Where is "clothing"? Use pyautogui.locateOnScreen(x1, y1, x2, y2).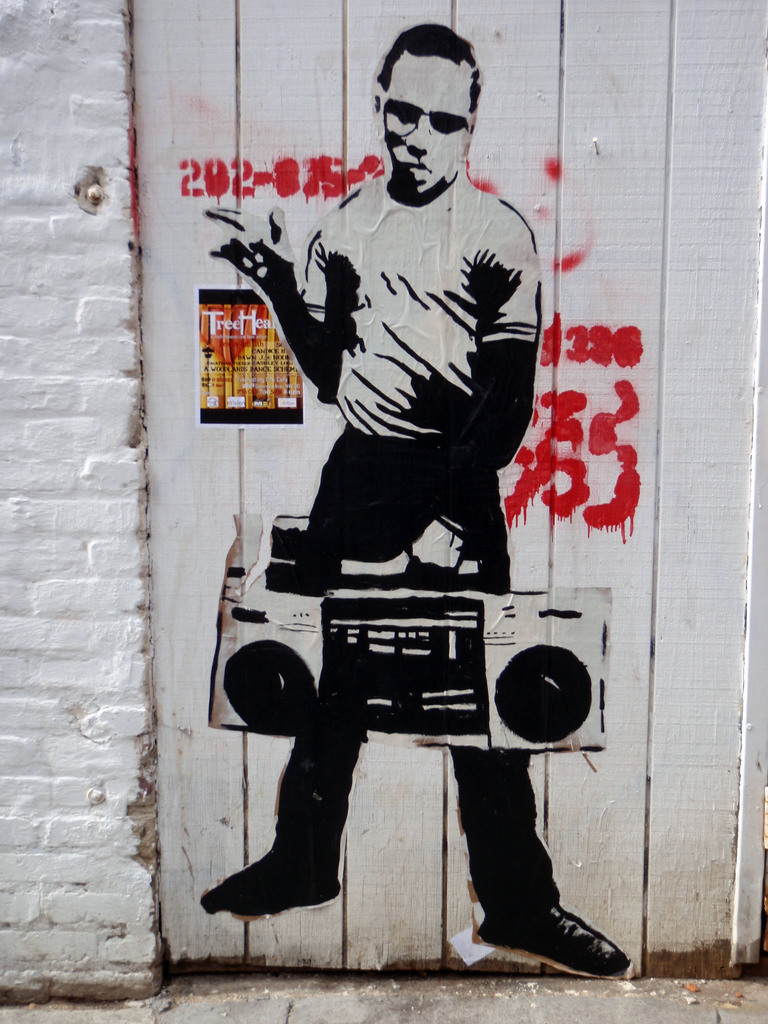
pyautogui.locateOnScreen(300, 175, 548, 908).
